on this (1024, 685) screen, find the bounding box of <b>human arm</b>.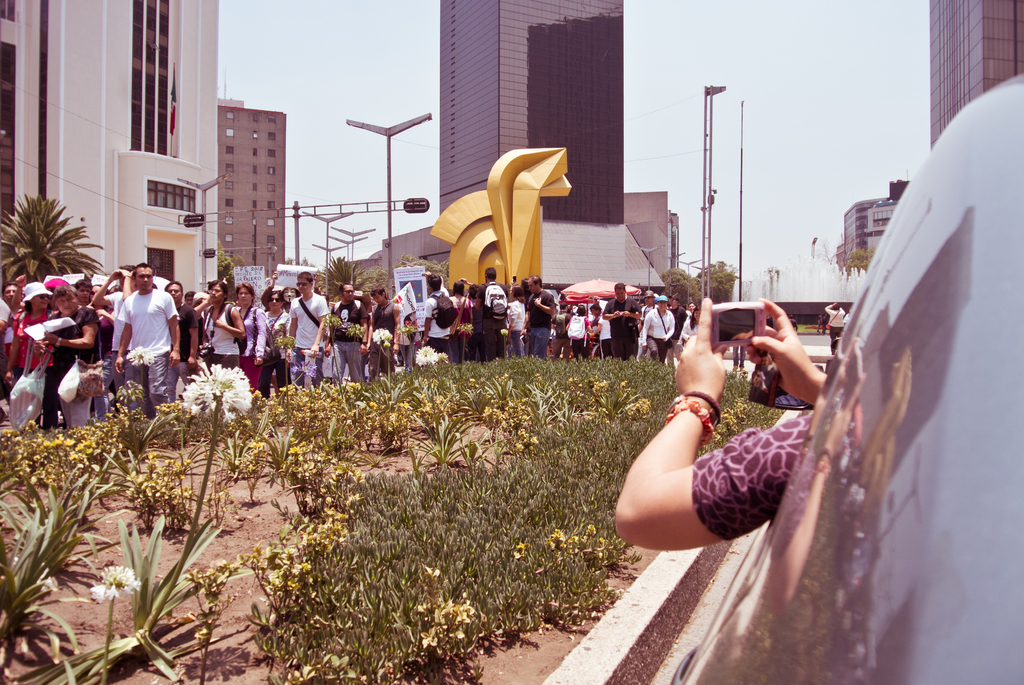
Bounding box: locate(662, 313, 677, 341).
